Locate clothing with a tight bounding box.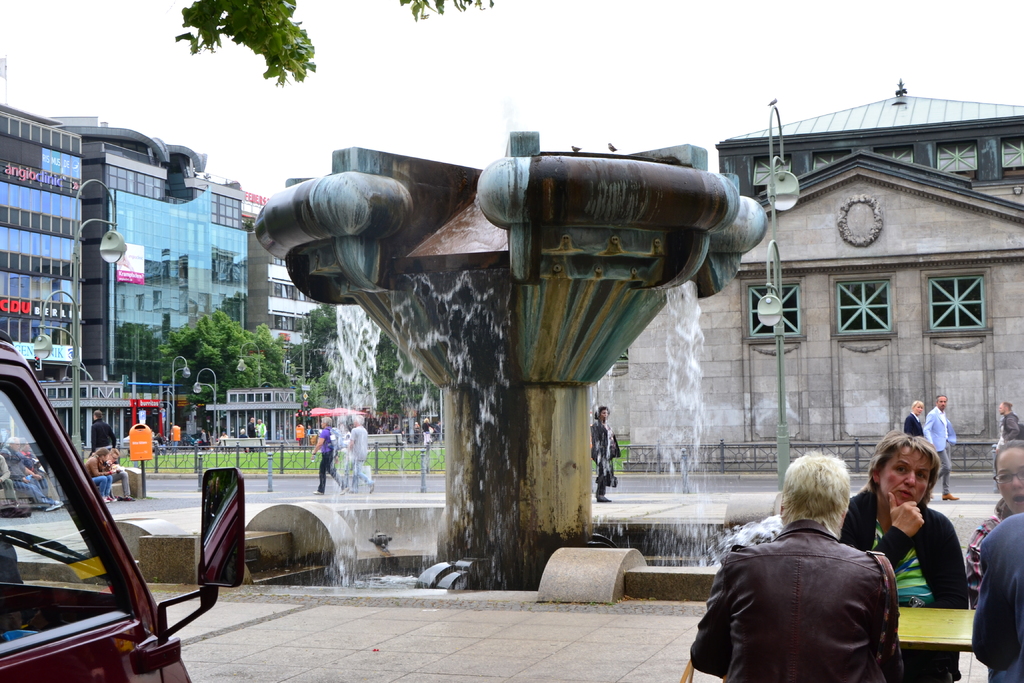
rect(589, 416, 616, 484).
